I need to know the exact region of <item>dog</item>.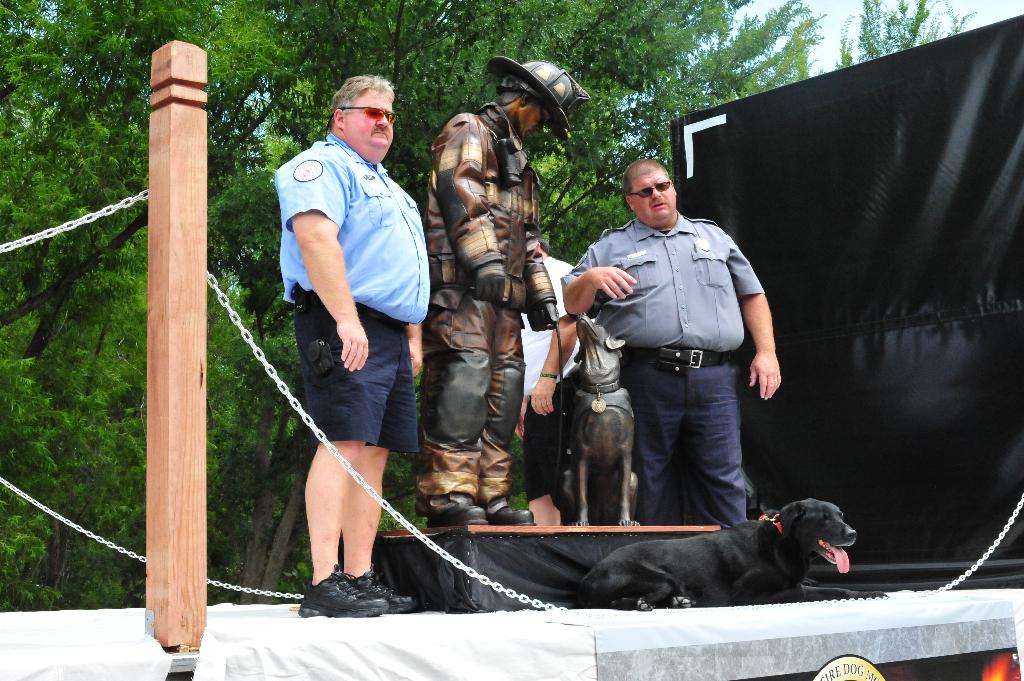
Region: Rect(566, 497, 855, 613).
